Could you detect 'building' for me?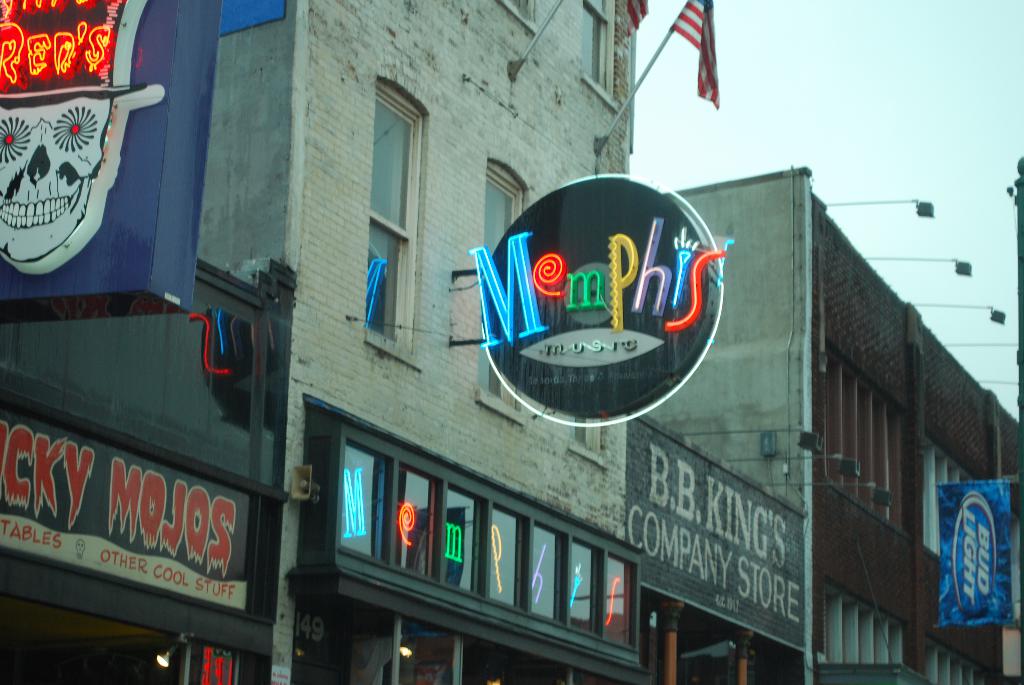
Detection result: Rect(200, 0, 734, 684).
